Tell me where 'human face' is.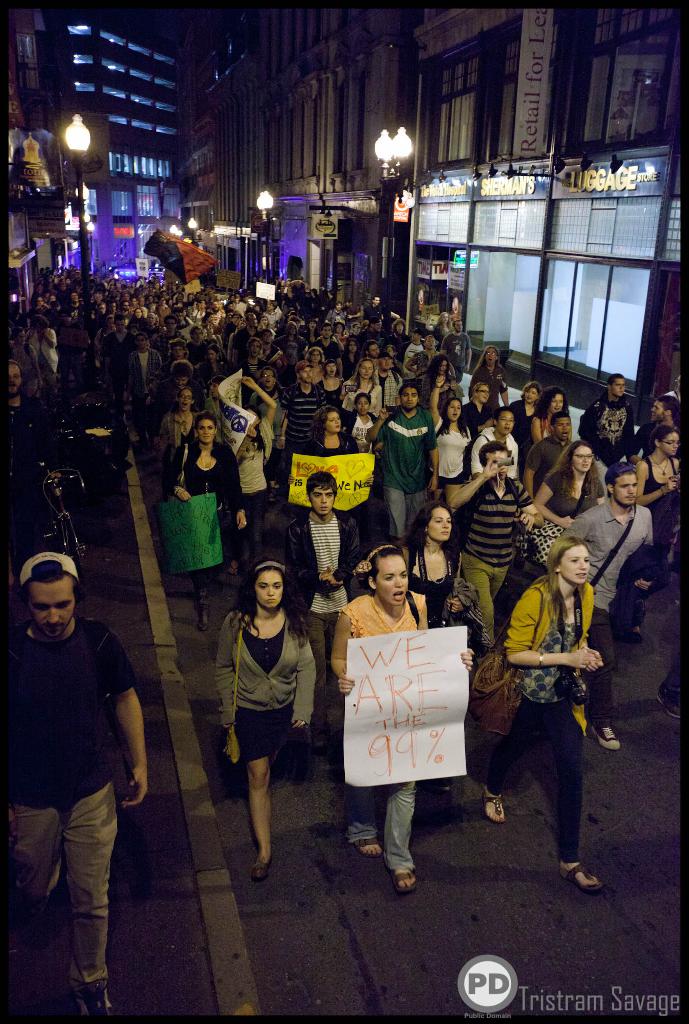
'human face' is at bbox=(400, 389, 419, 406).
